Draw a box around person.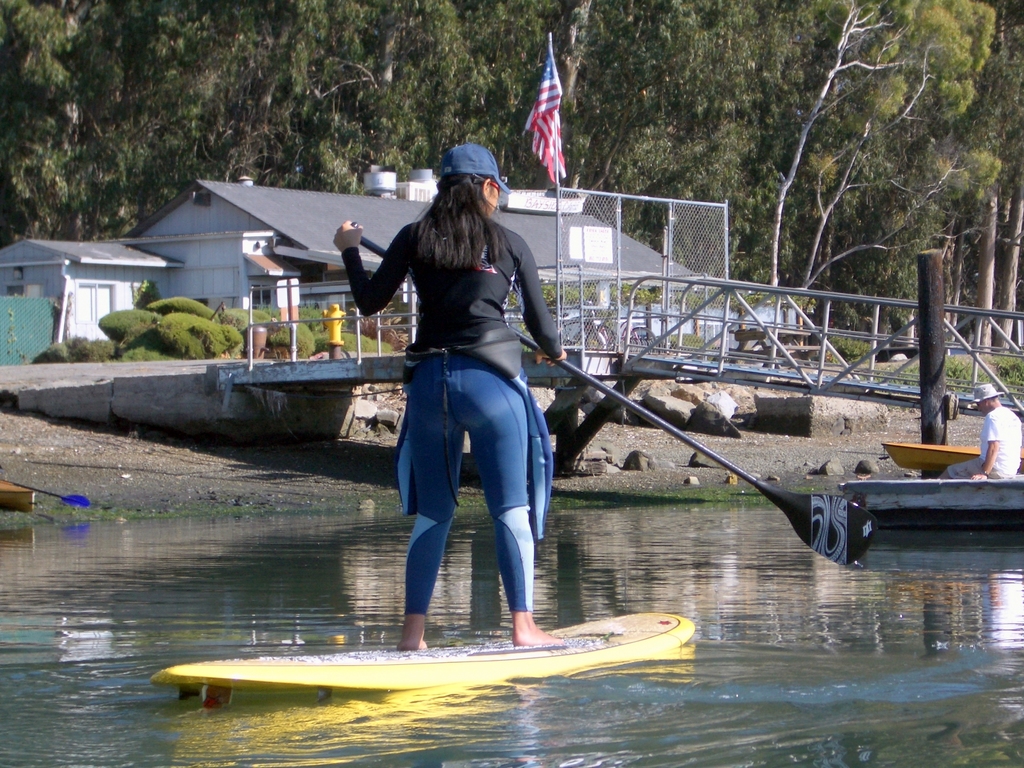
left=332, top=141, right=567, bottom=647.
